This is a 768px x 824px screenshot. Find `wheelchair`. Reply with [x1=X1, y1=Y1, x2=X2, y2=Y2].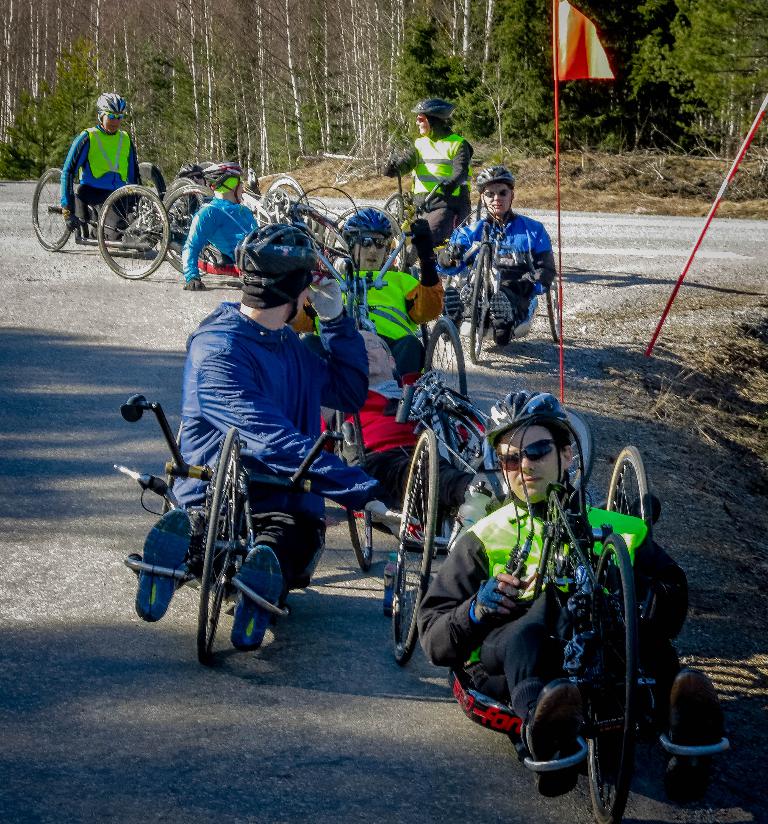
[x1=403, y1=369, x2=595, y2=559].
